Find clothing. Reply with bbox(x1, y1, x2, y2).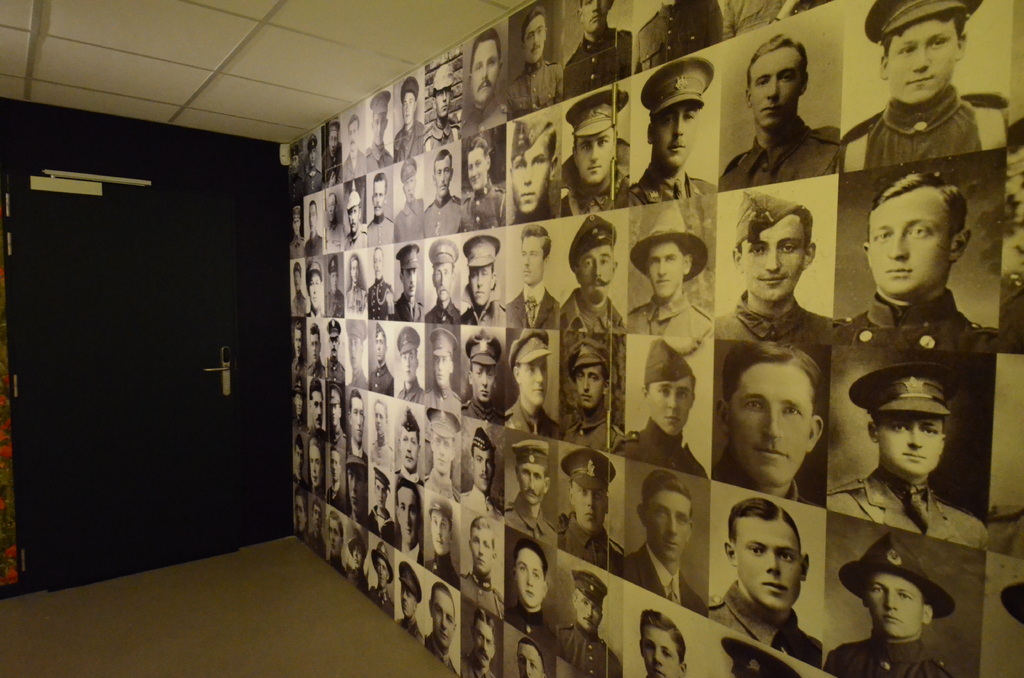
bbox(719, 0, 804, 39).
